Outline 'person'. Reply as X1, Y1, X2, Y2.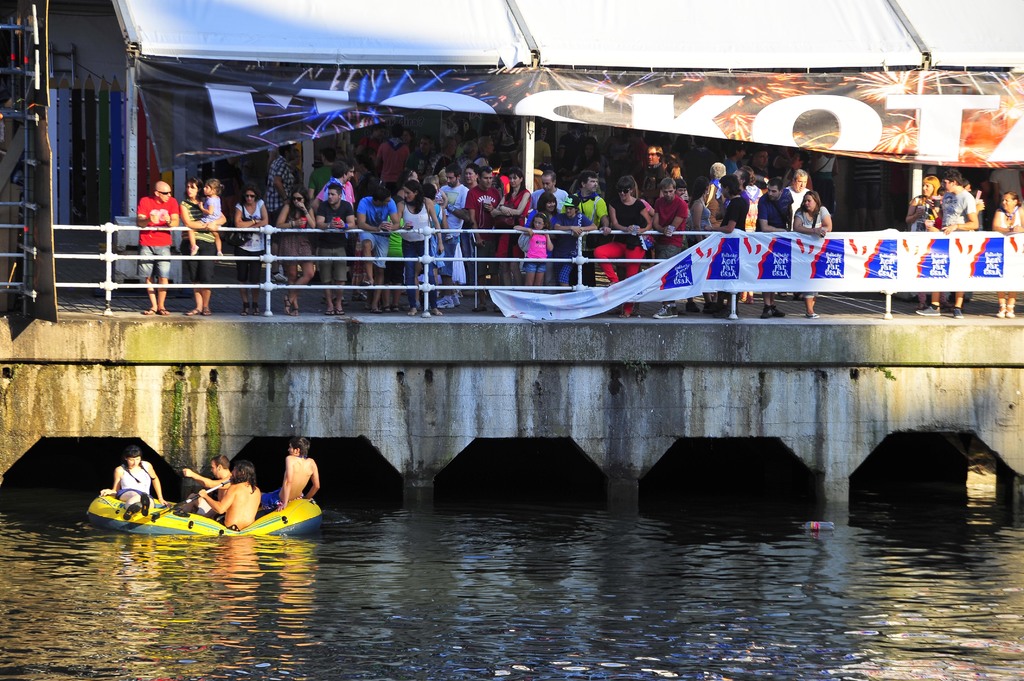
509, 193, 561, 289.
